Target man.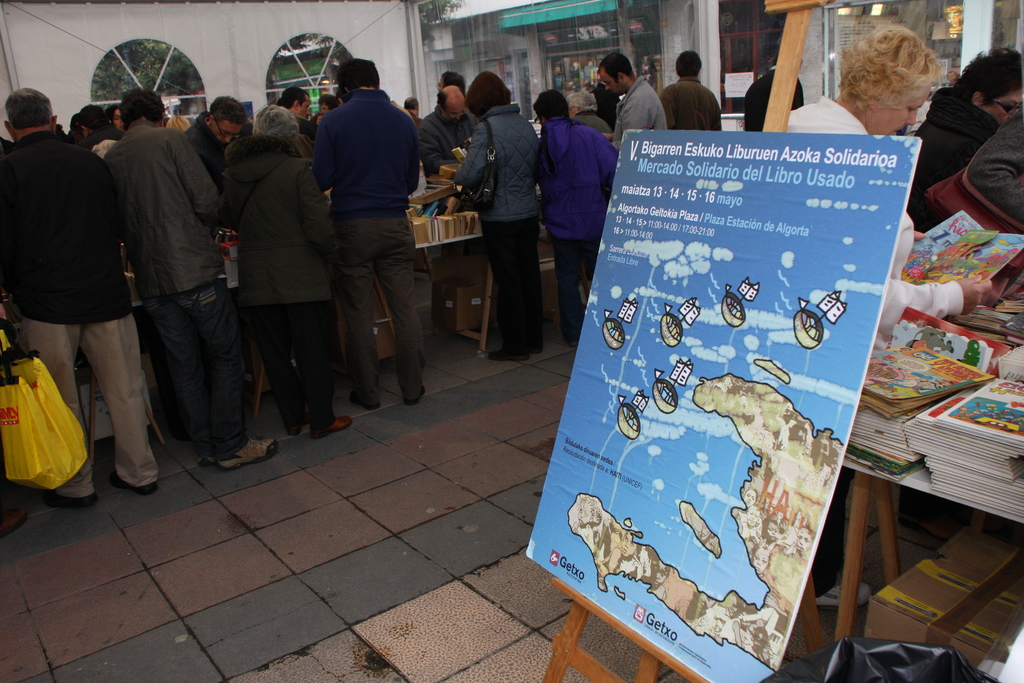
Target region: [100,83,248,488].
